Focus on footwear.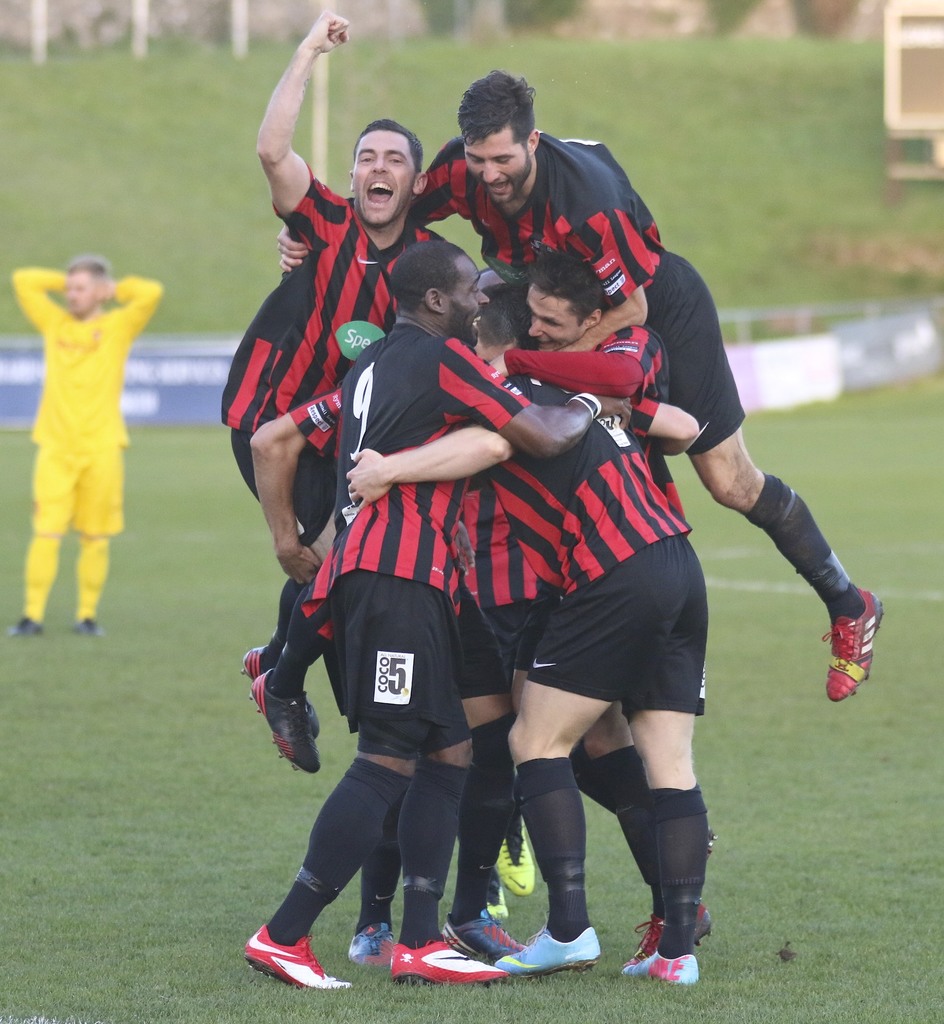
Focused at 622/902/717/970.
